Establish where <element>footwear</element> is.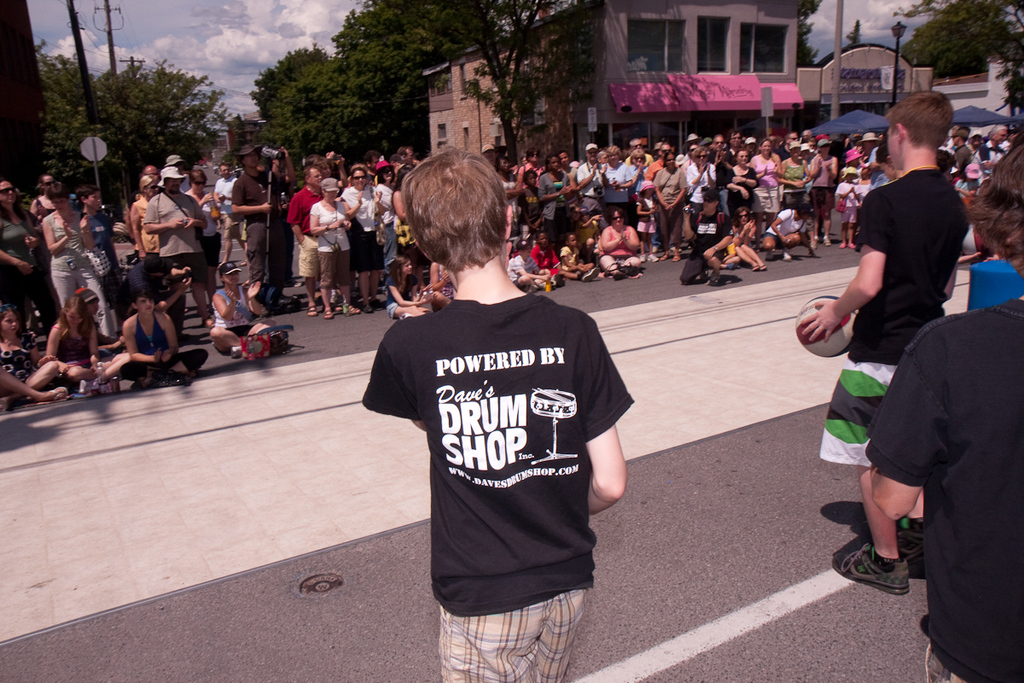
Established at bbox=[372, 299, 385, 311].
